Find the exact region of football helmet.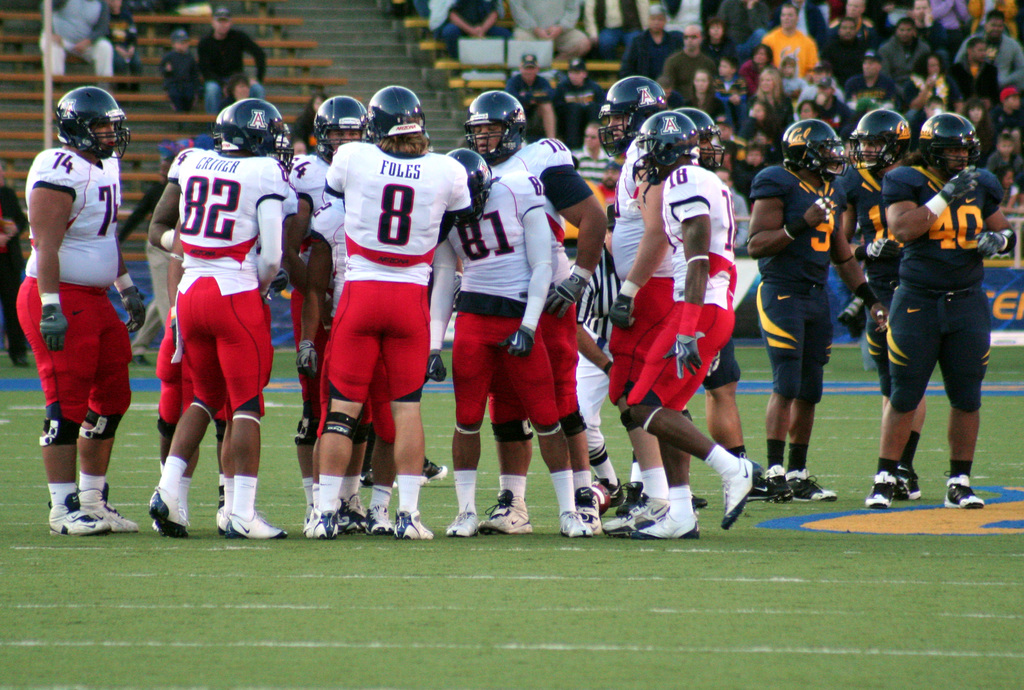
Exact region: [left=222, top=95, right=300, bottom=160].
